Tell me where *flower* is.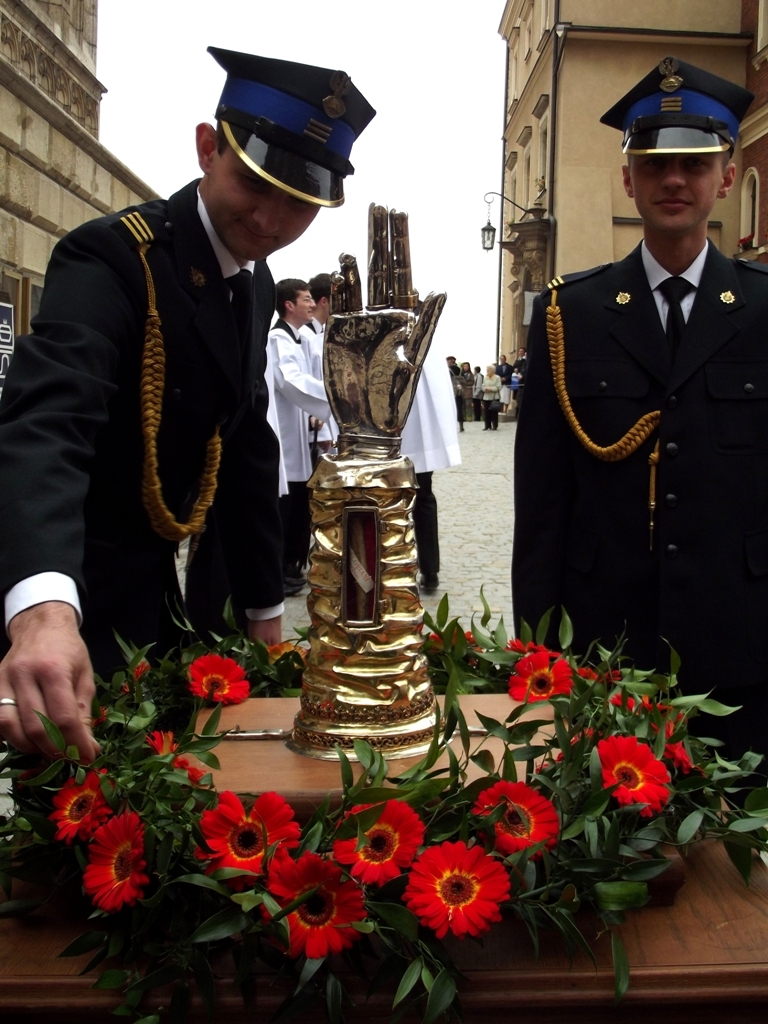
*flower* is at bbox=(183, 654, 254, 710).
